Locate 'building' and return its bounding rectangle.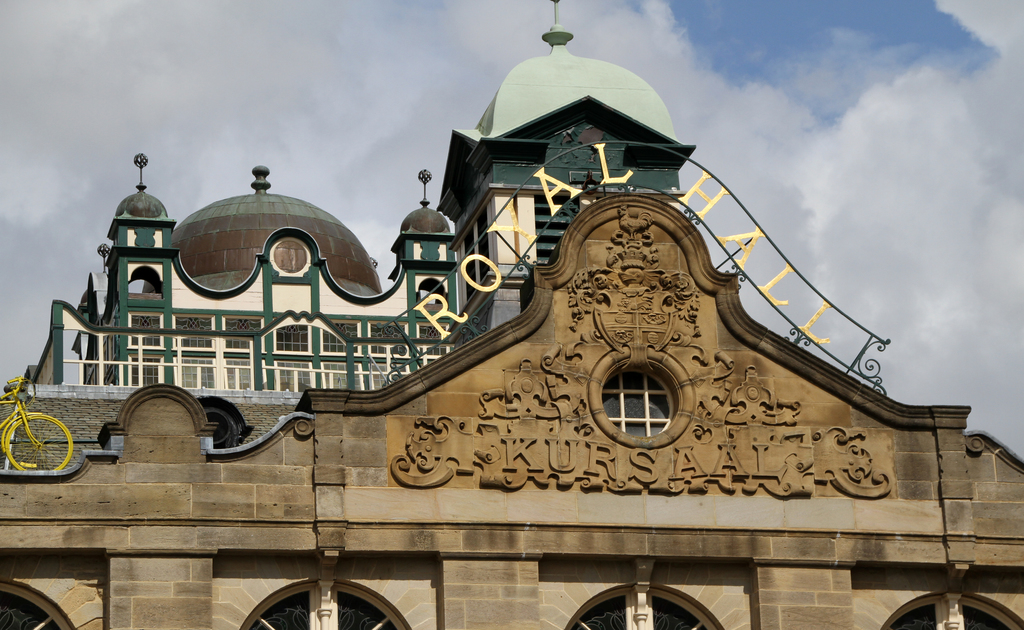
[0, 0, 1023, 629].
